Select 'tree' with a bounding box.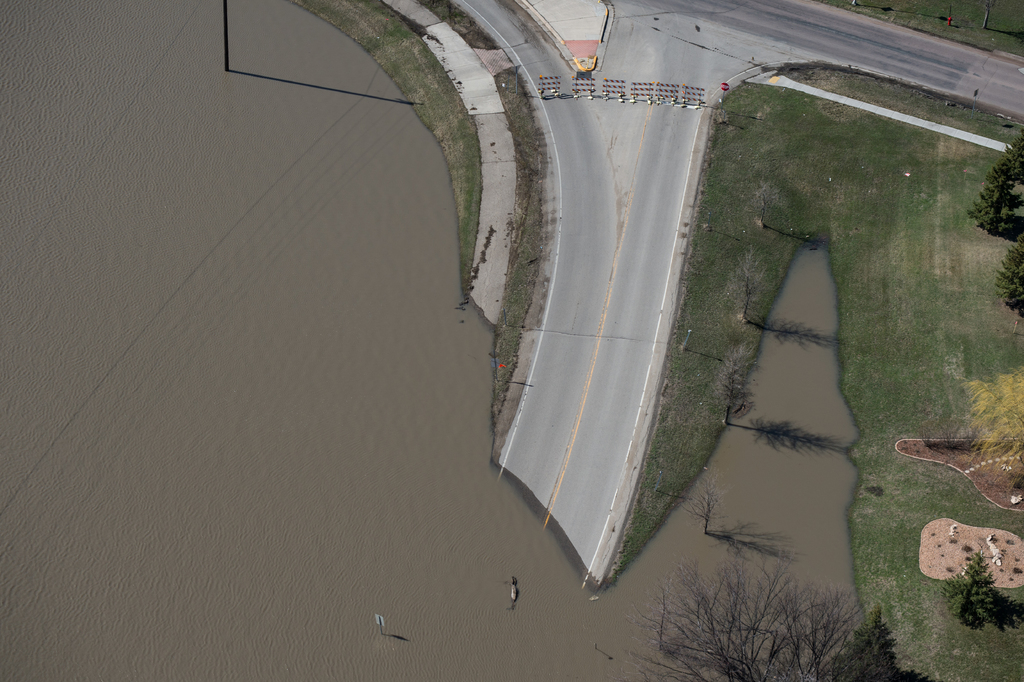
locate(624, 563, 861, 680).
